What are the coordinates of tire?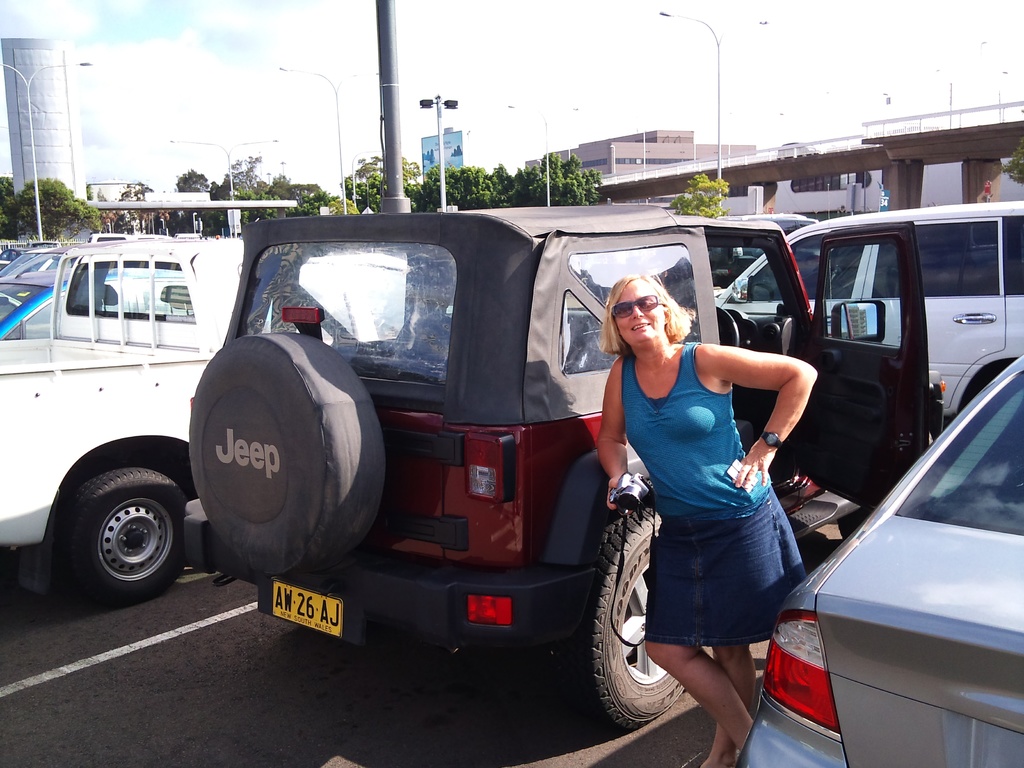
bbox=(553, 508, 708, 730).
